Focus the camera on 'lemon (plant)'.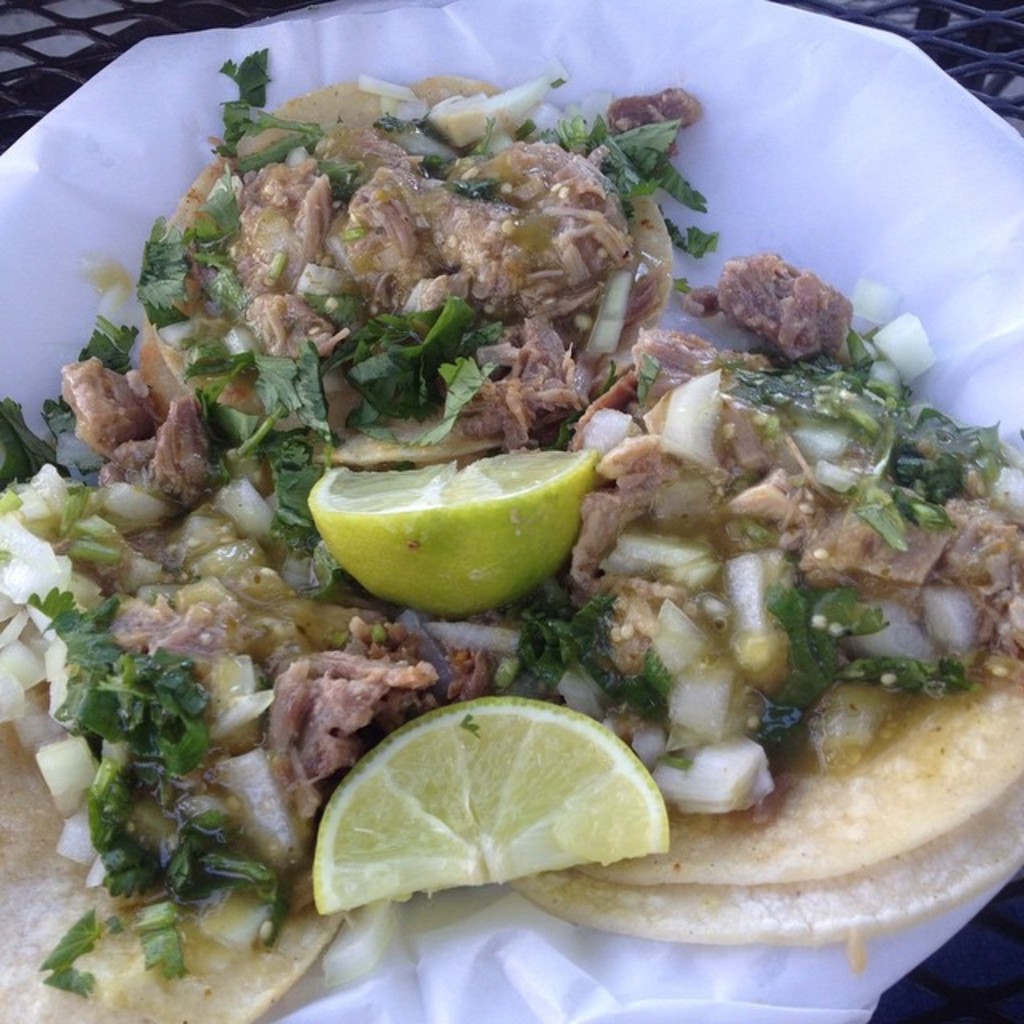
Focus region: (310, 691, 674, 918).
